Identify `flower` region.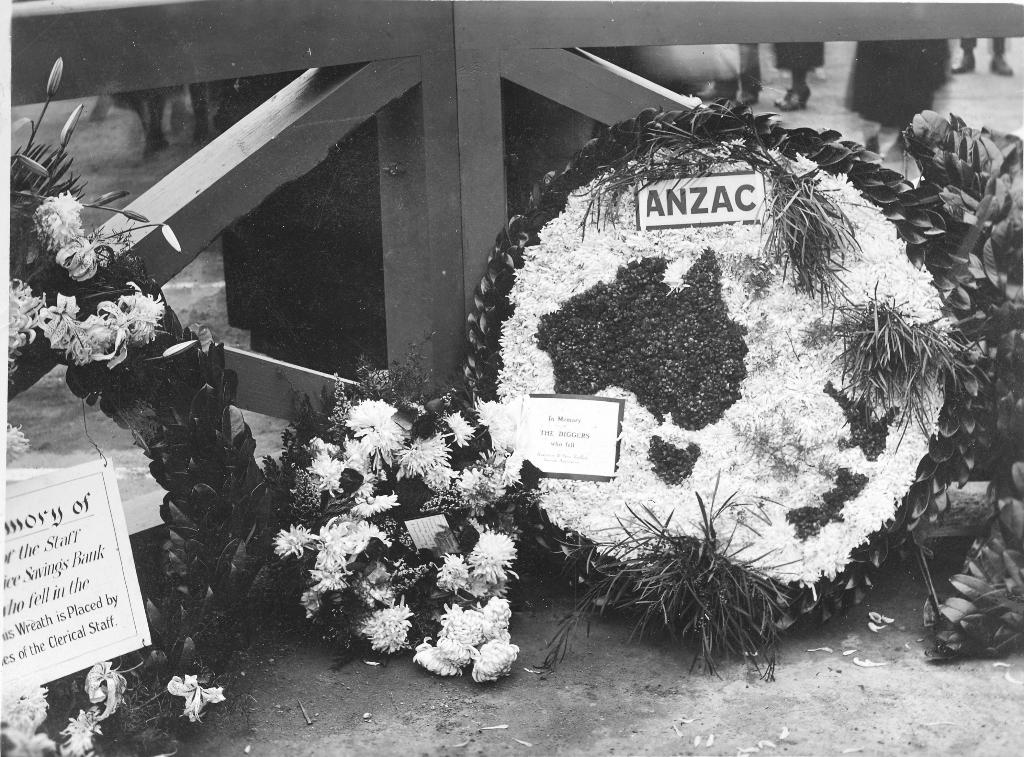
Region: [3, 418, 29, 465].
